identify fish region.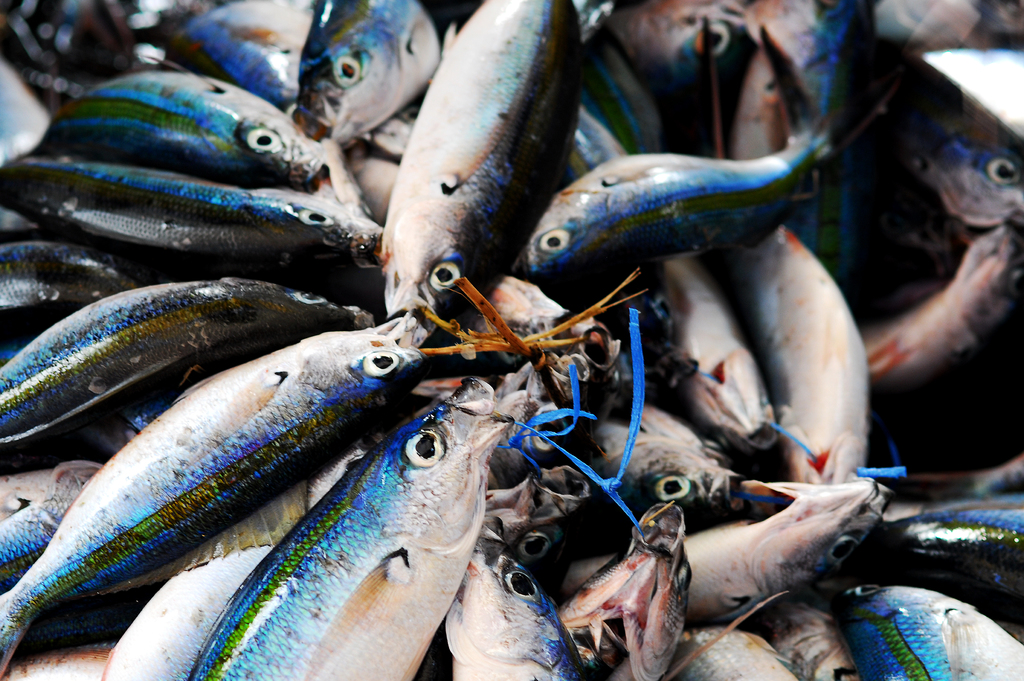
Region: [202, 377, 536, 667].
